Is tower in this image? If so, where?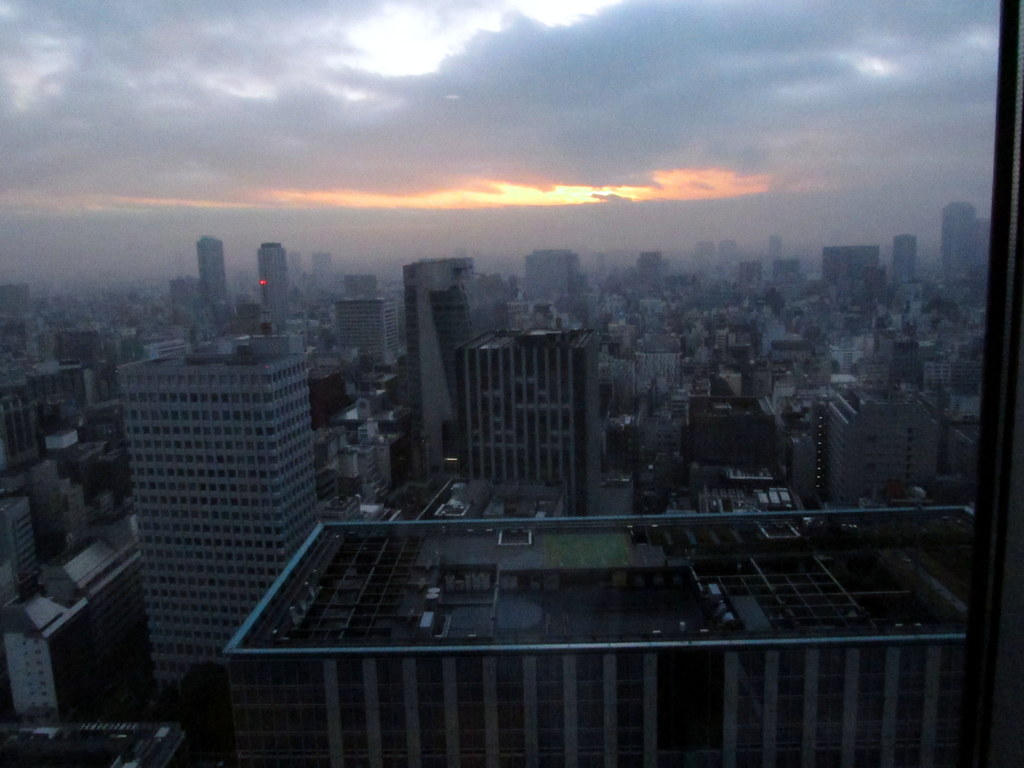
Yes, at Rect(895, 235, 911, 288).
